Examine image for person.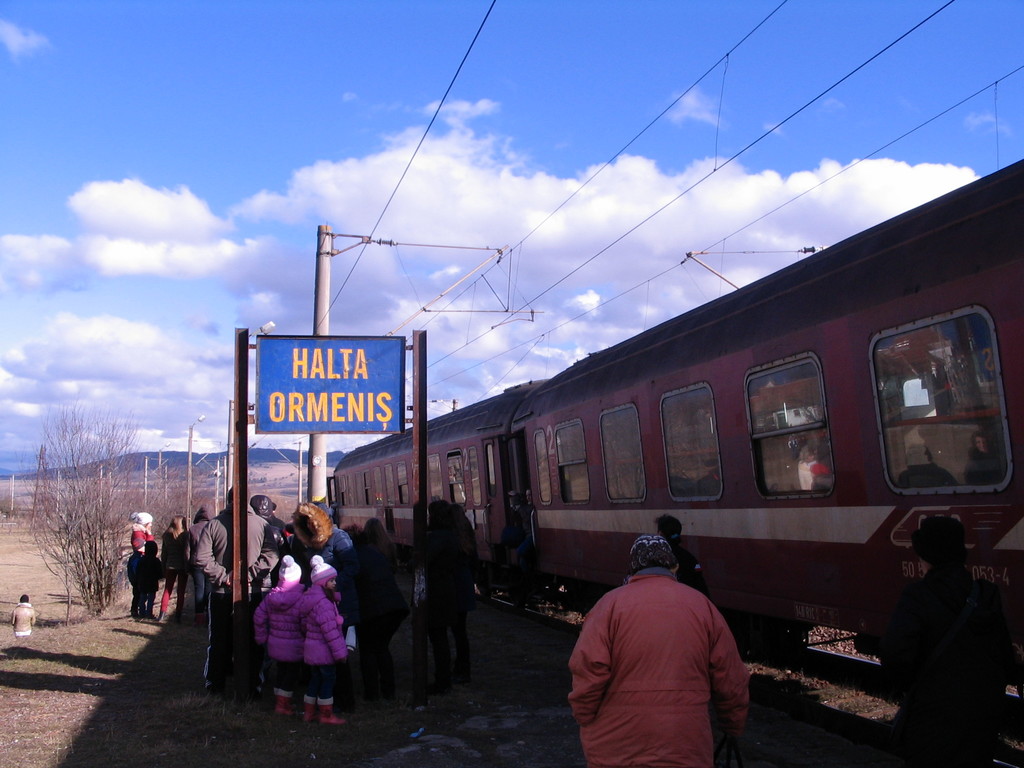
Examination result: x1=625, y1=492, x2=703, y2=636.
